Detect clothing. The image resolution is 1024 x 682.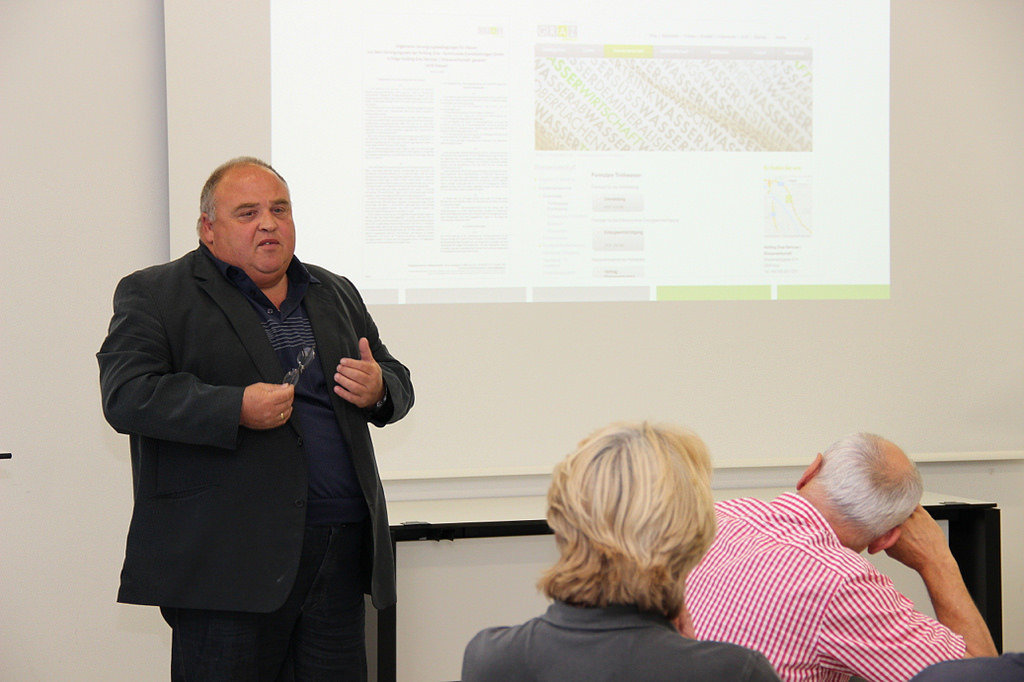
(left=462, top=598, right=782, bottom=681).
